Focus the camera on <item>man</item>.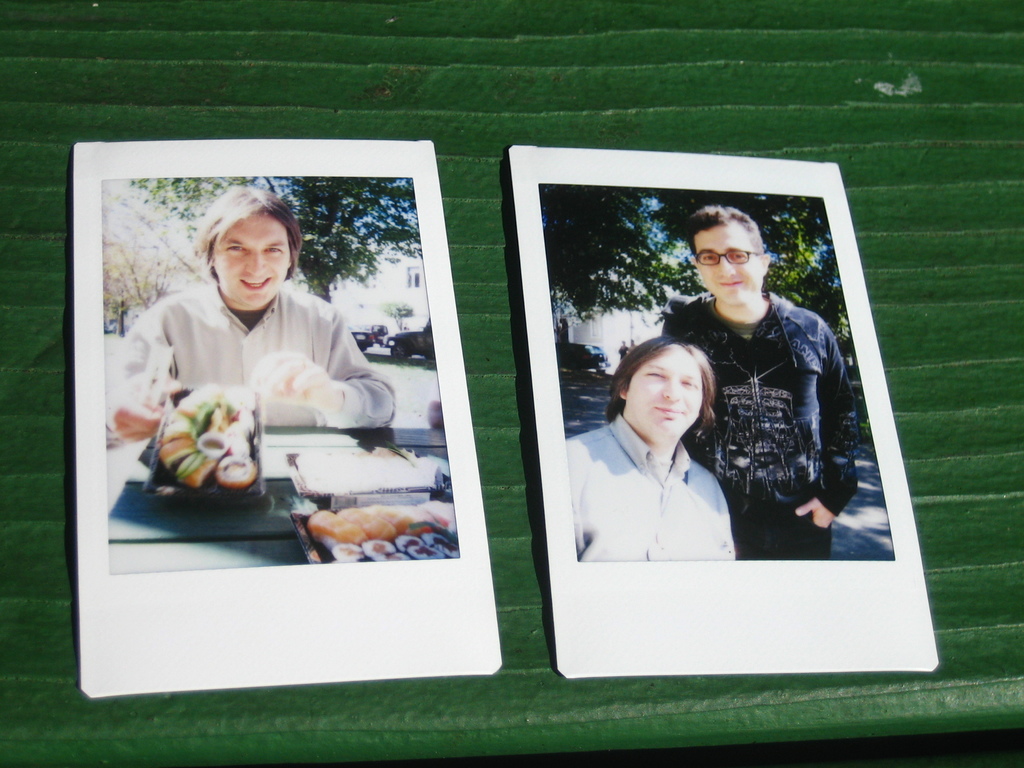
Focus region: locate(564, 326, 737, 559).
